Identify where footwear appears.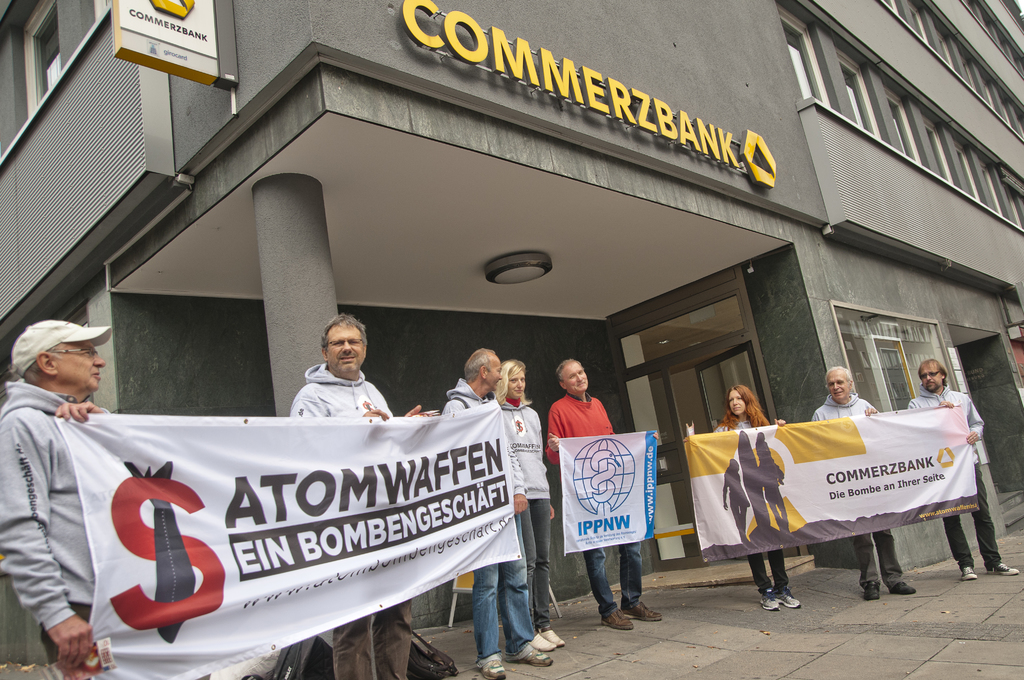
Appears at <box>859,580,880,599</box>.
